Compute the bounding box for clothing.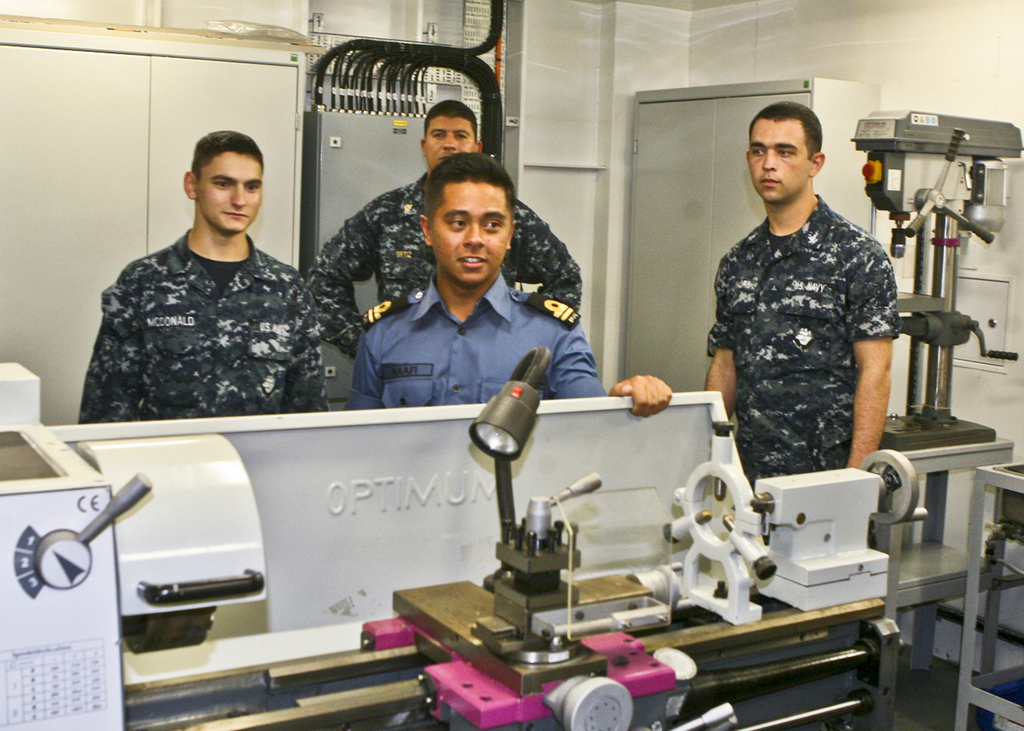
[x1=73, y1=183, x2=346, y2=435].
